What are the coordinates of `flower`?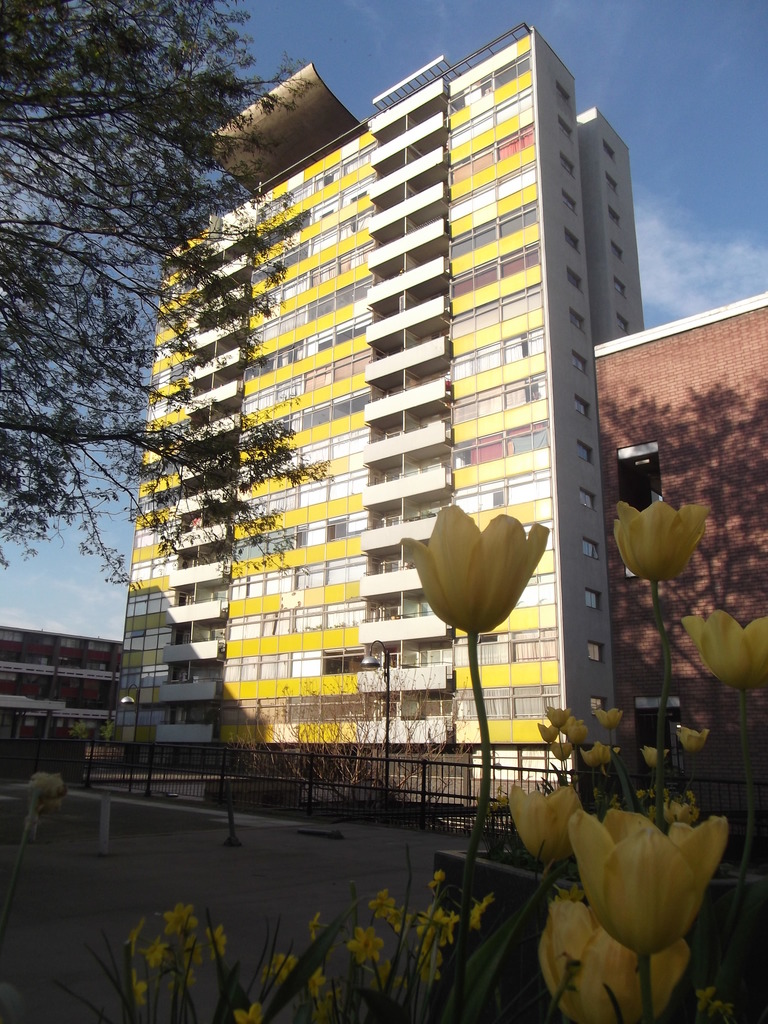
539:708:570:732.
